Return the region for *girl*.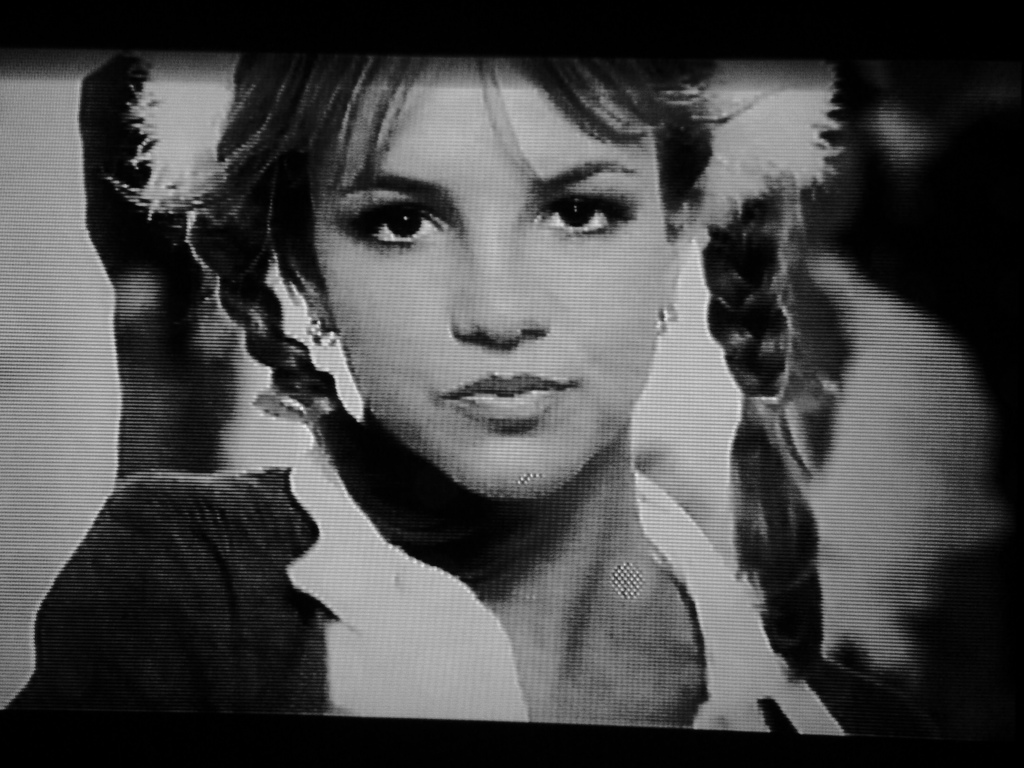
0 51 915 735.
